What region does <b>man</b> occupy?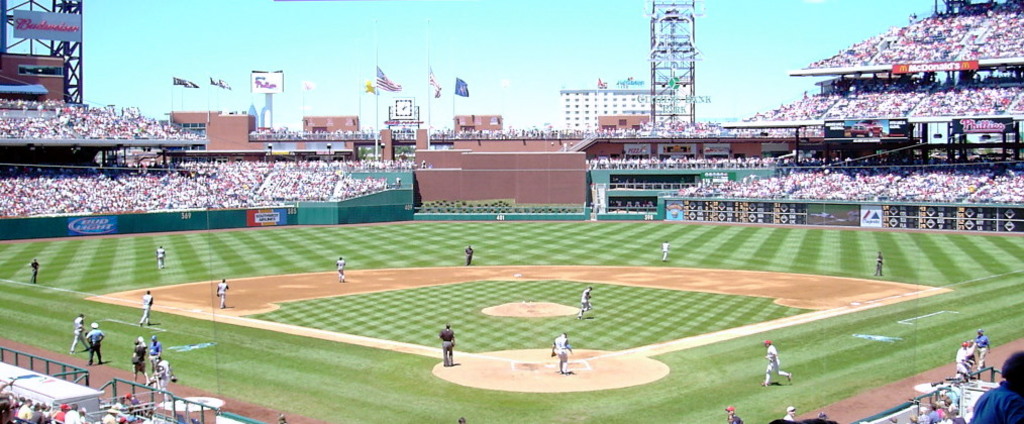
(149,359,171,393).
